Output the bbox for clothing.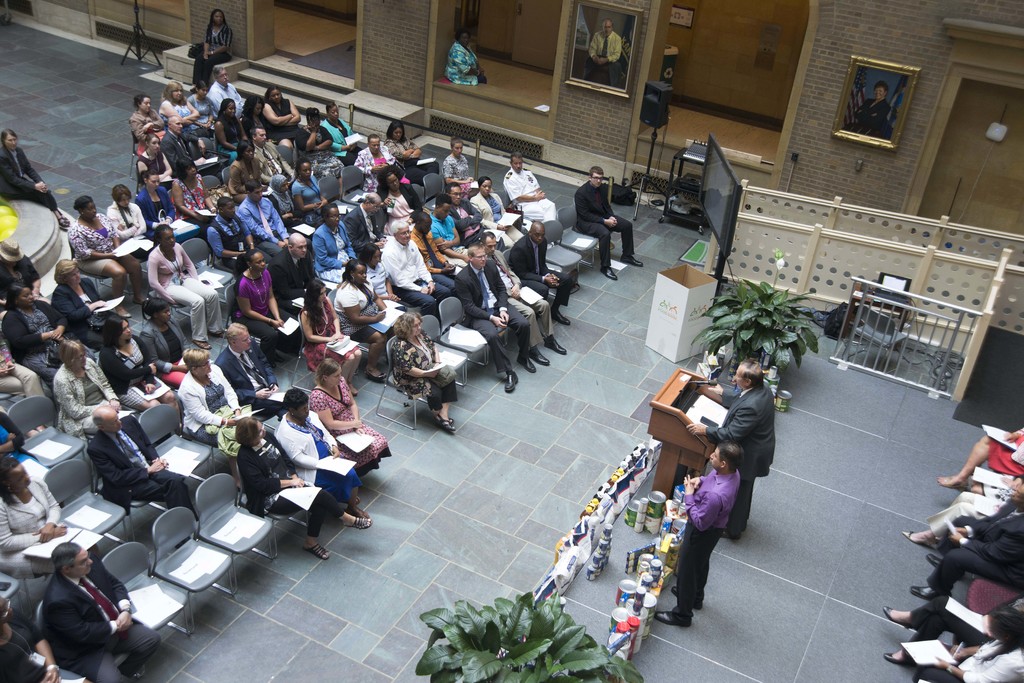
left=722, top=382, right=781, bottom=538.
